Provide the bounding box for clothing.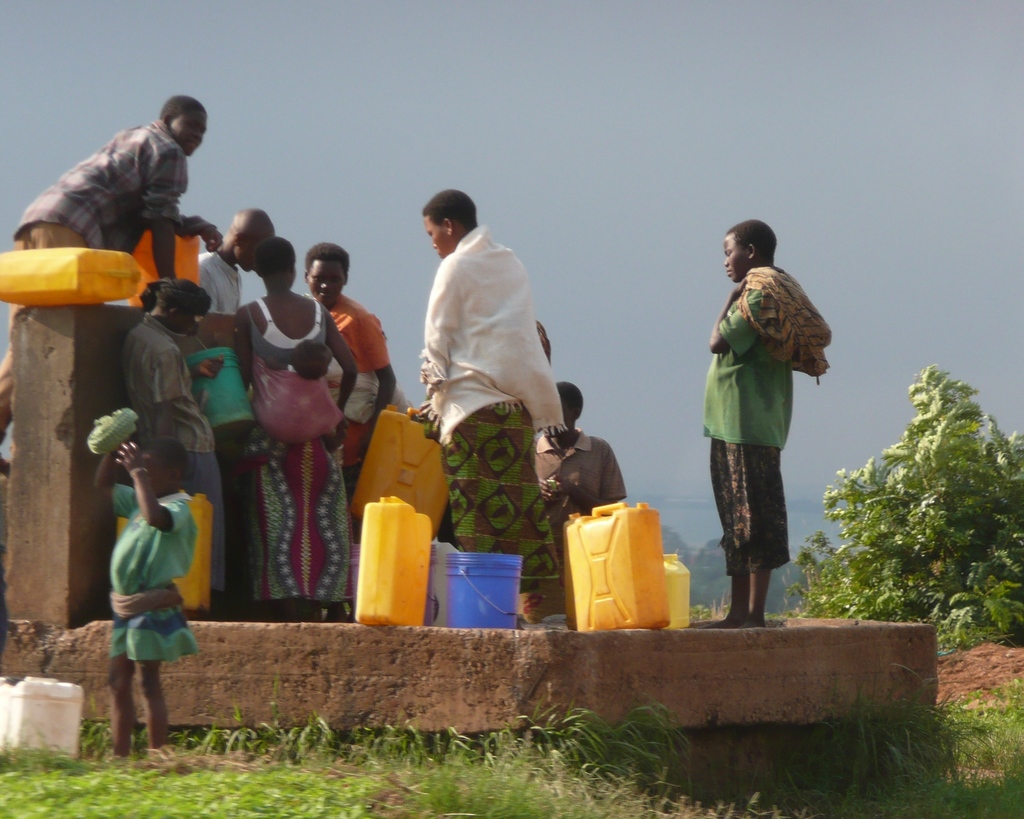
pyautogui.locateOnScreen(110, 492, 193, 656).
